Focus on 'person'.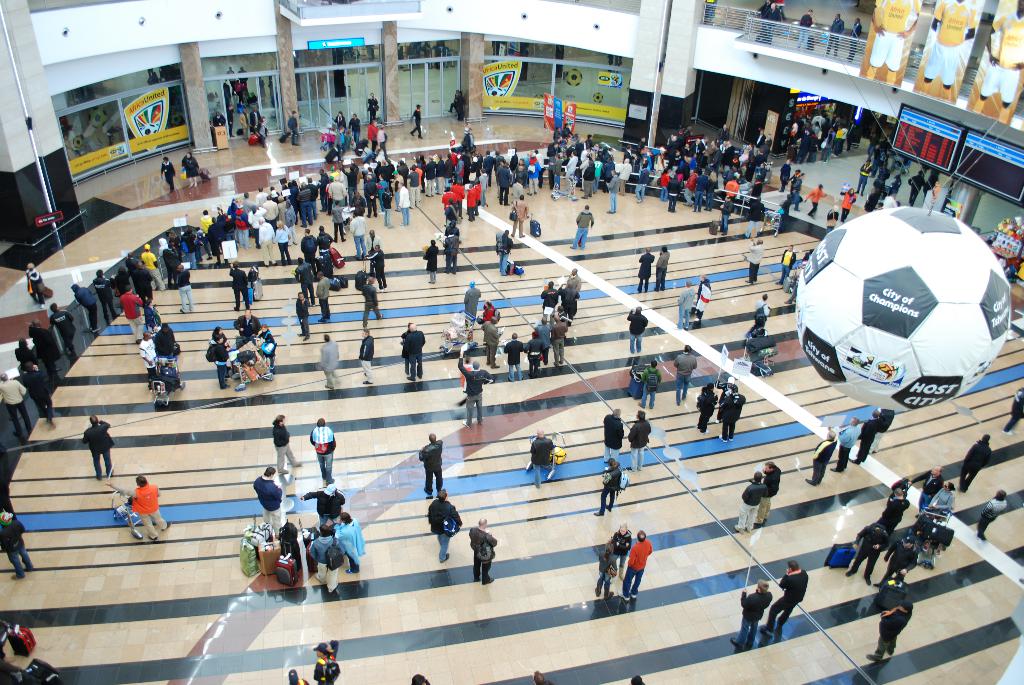
Focused at box(532, 430, 561, 488).
